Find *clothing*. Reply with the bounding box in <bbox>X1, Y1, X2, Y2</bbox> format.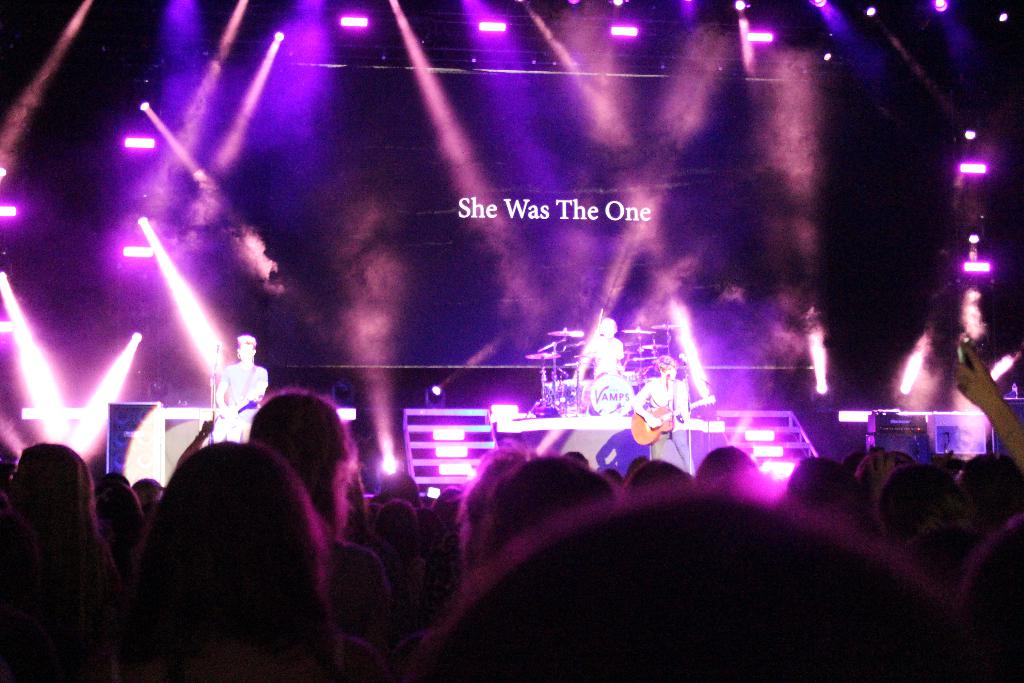
<bbox>220, 361, 269, 410</bbox>.
